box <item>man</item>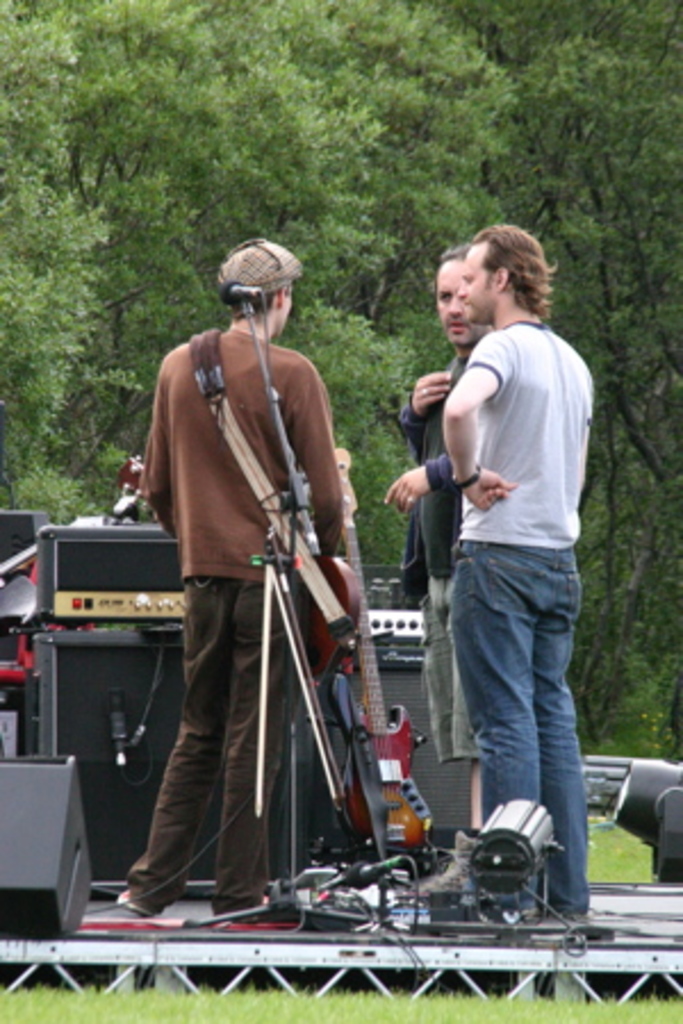
114 237 353 926
